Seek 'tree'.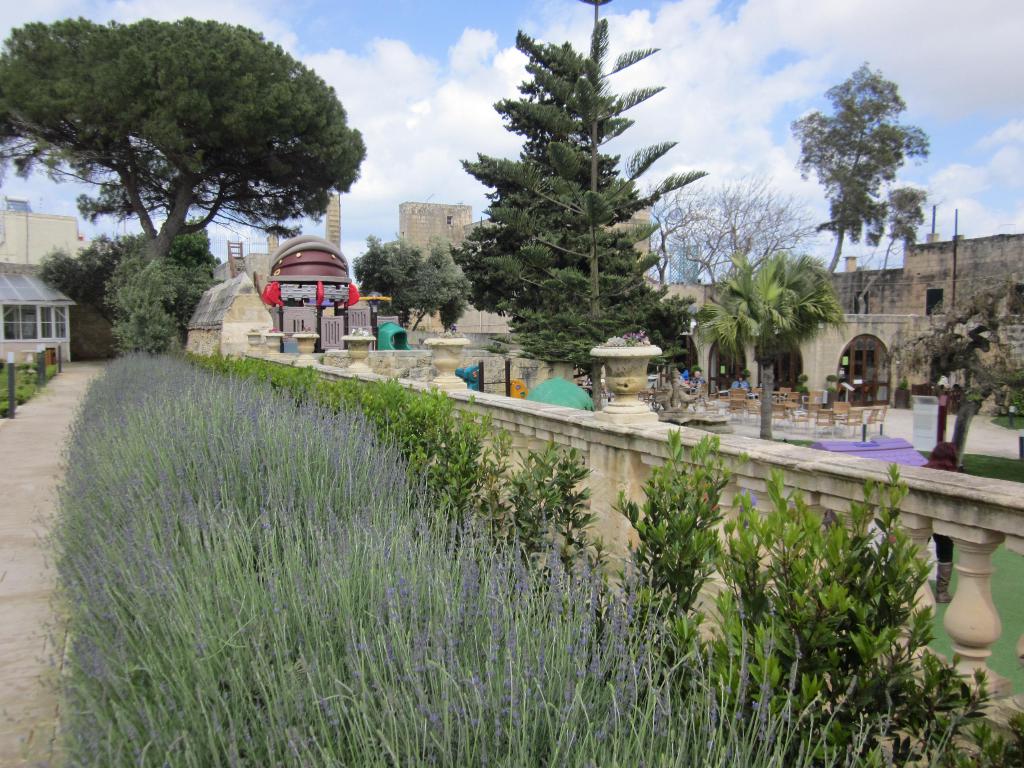
x1=345 y1=230 x2=470 y2=335.
